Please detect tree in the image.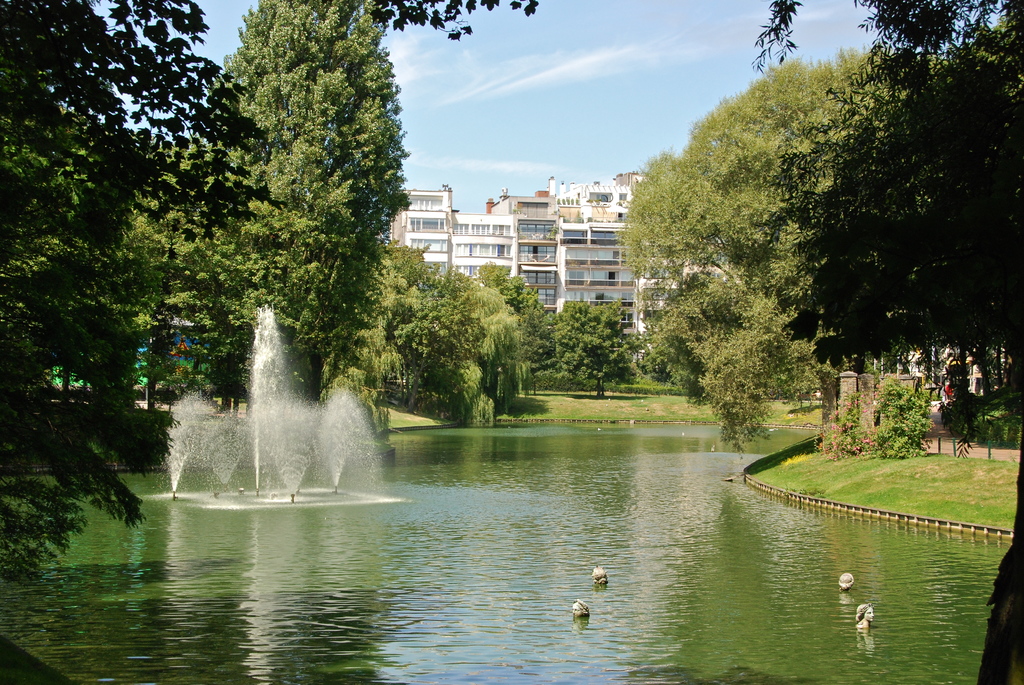
region(476, 261, 558, 398).
